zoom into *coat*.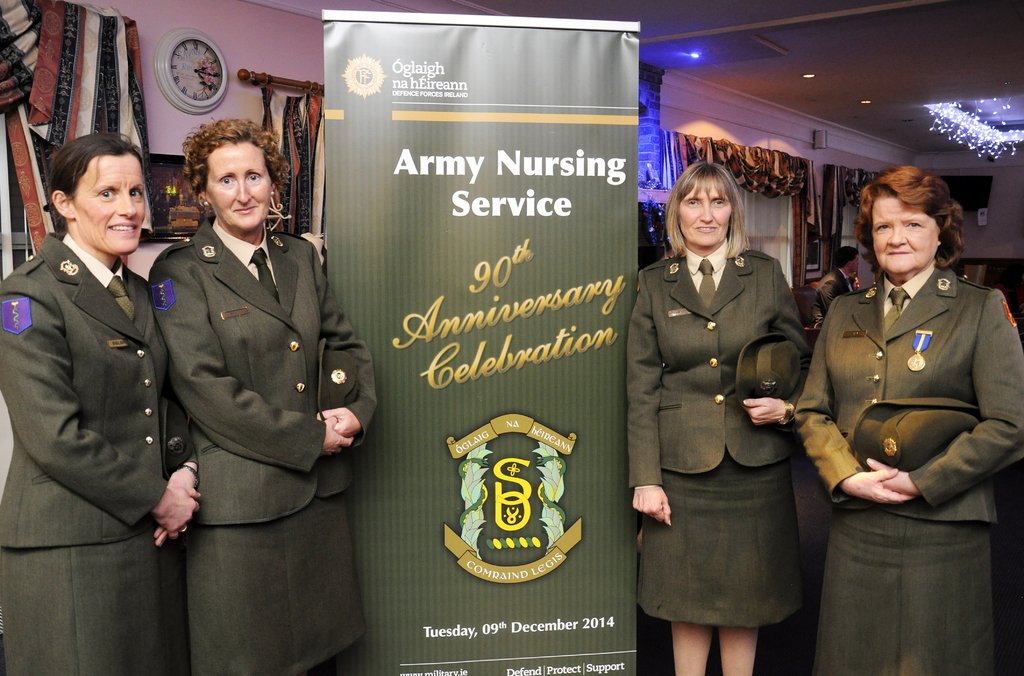
Zoom target: box(796, 264, 1023, 526).
